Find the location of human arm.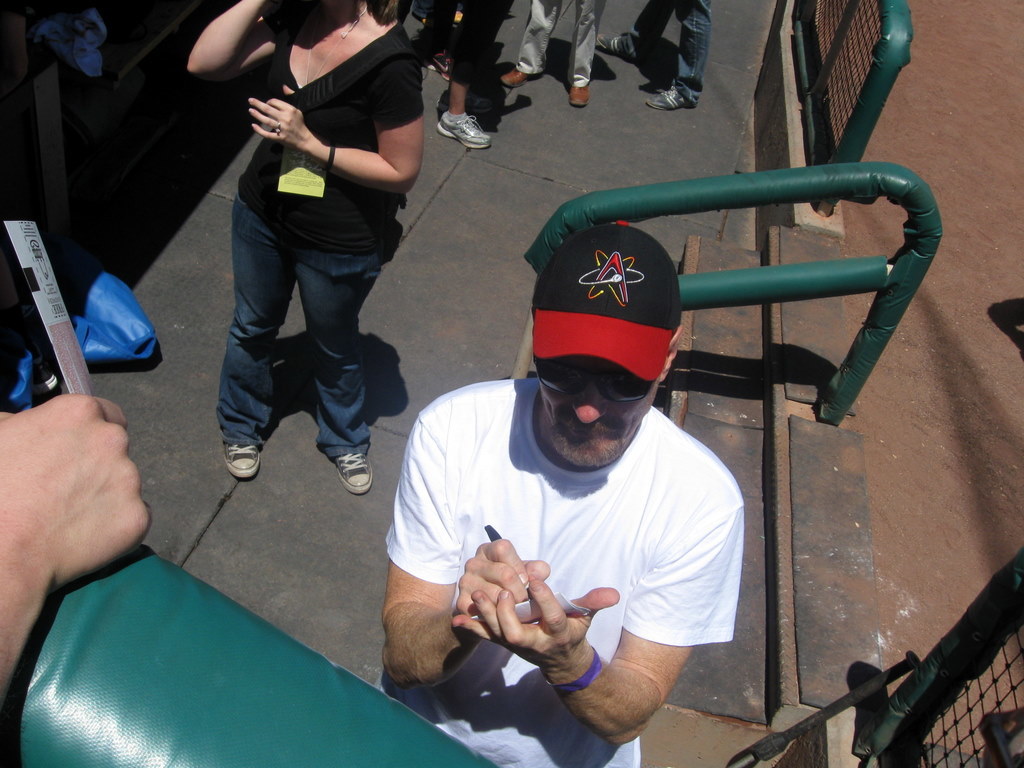
Location: (x1=190, y1=0, x2=277, y2=82).
